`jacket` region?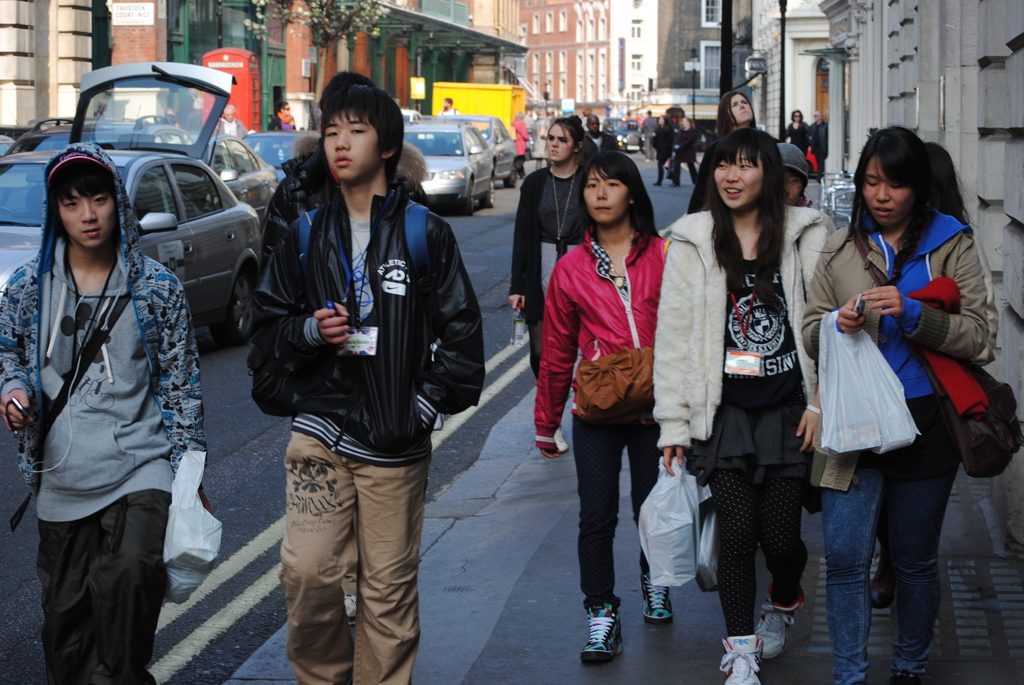
x1=792 y1=223 x2=998 y2=371
